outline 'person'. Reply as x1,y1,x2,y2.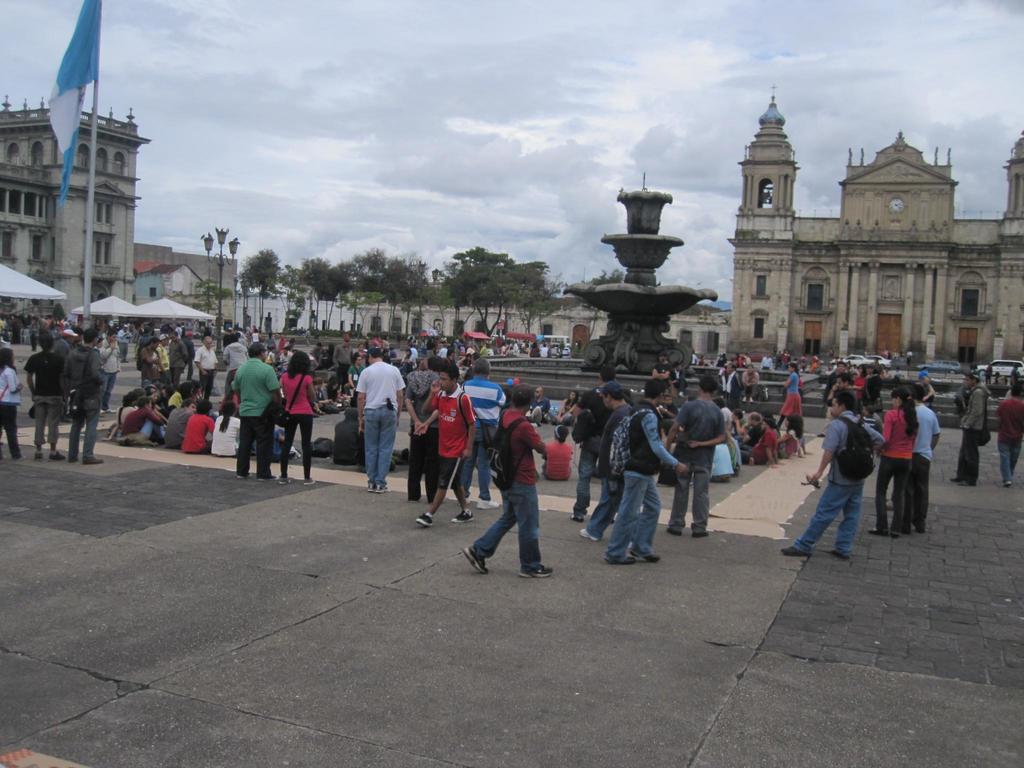
0,344,22,457.
